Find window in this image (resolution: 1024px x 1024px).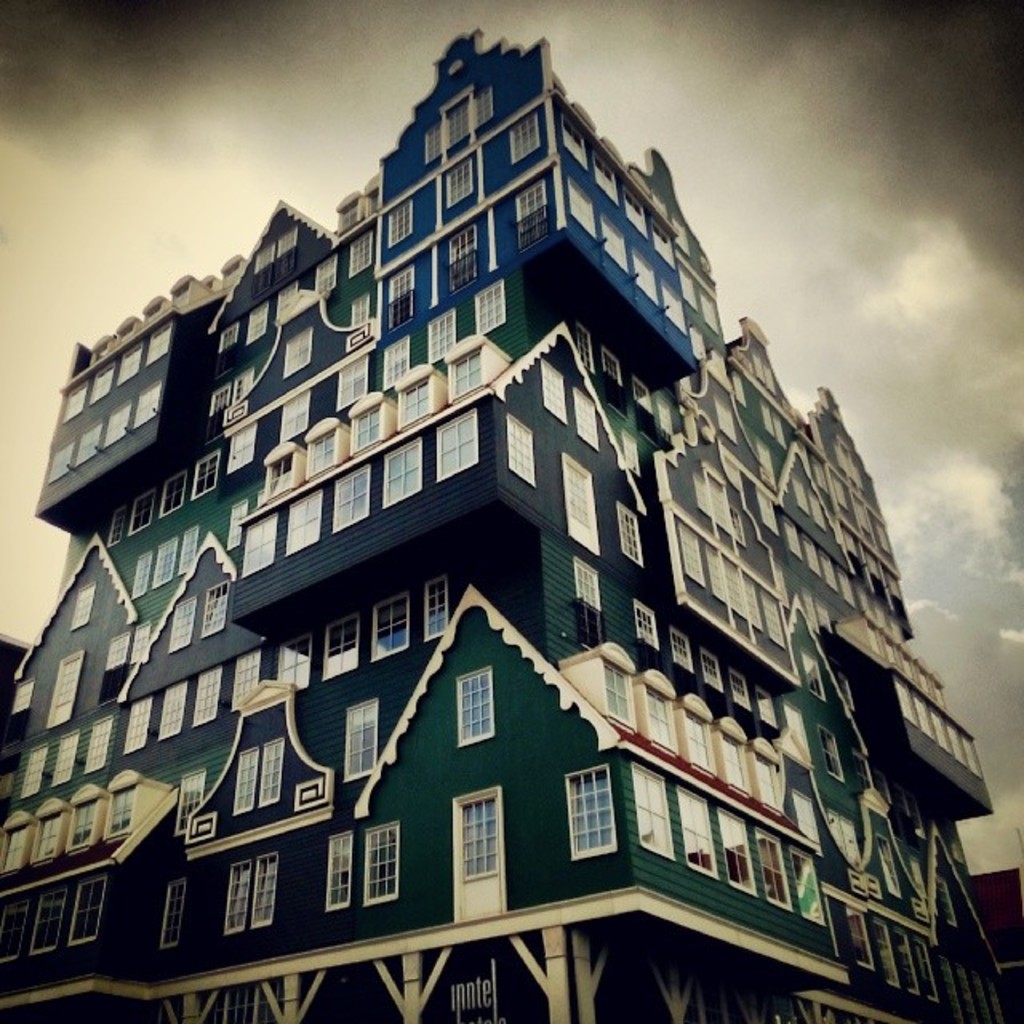
170 598 190 650.
